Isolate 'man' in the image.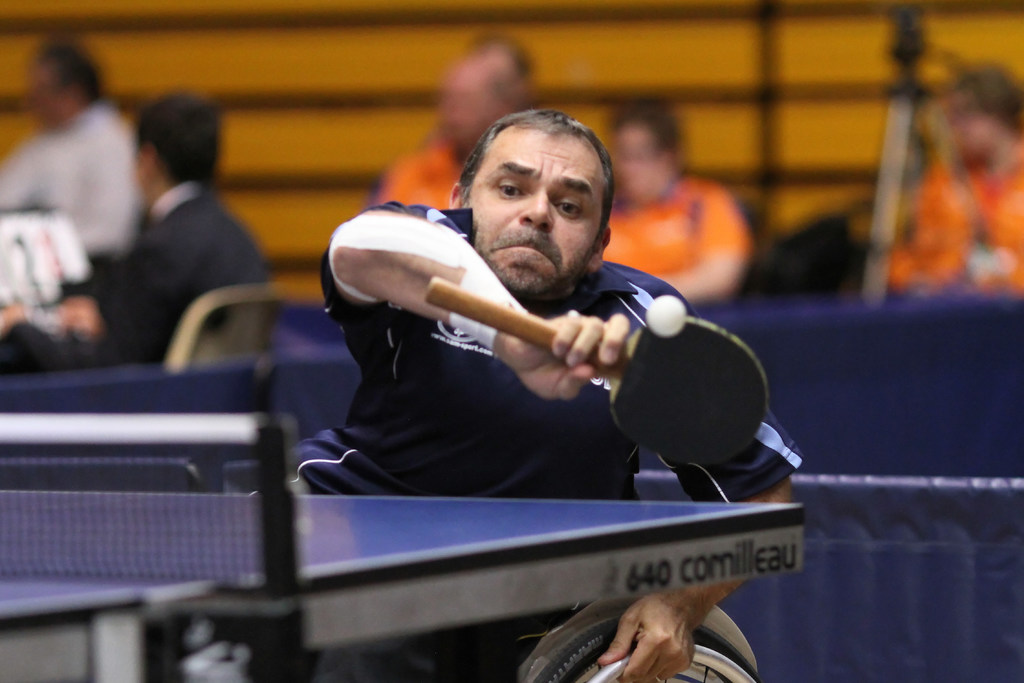
Isolated region: [381,49,517,228].
